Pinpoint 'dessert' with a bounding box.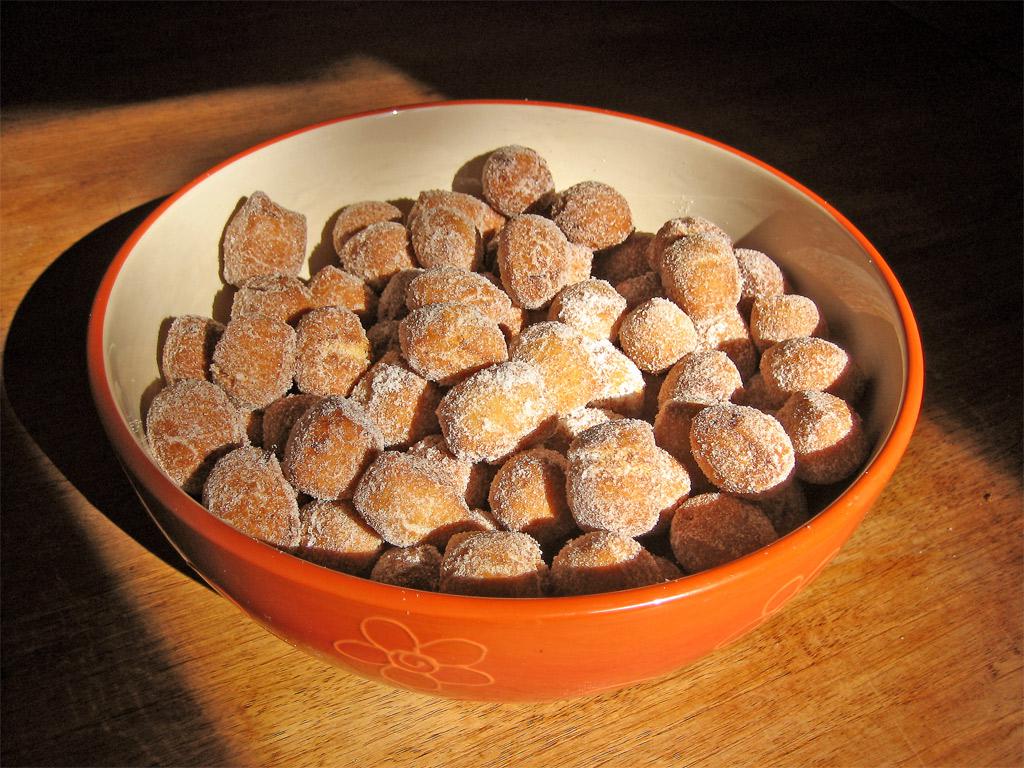
region(445, 522, 557, 594).
